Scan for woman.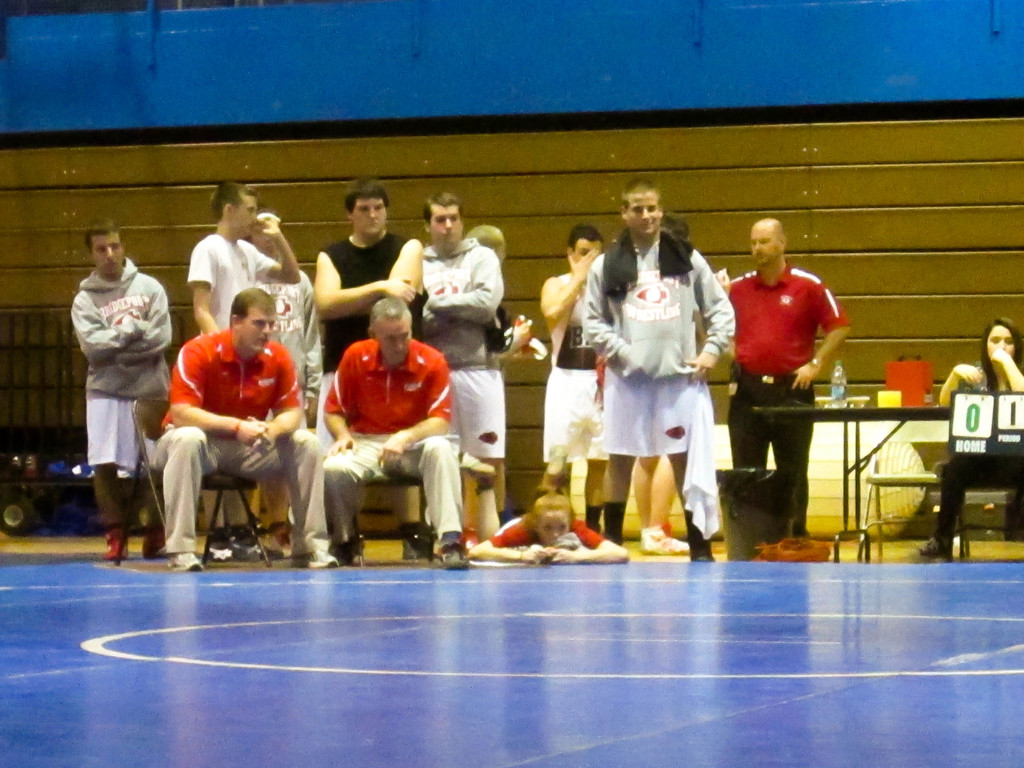
Scan result: <bbox>572, 187, 735, 553</bbox>.
